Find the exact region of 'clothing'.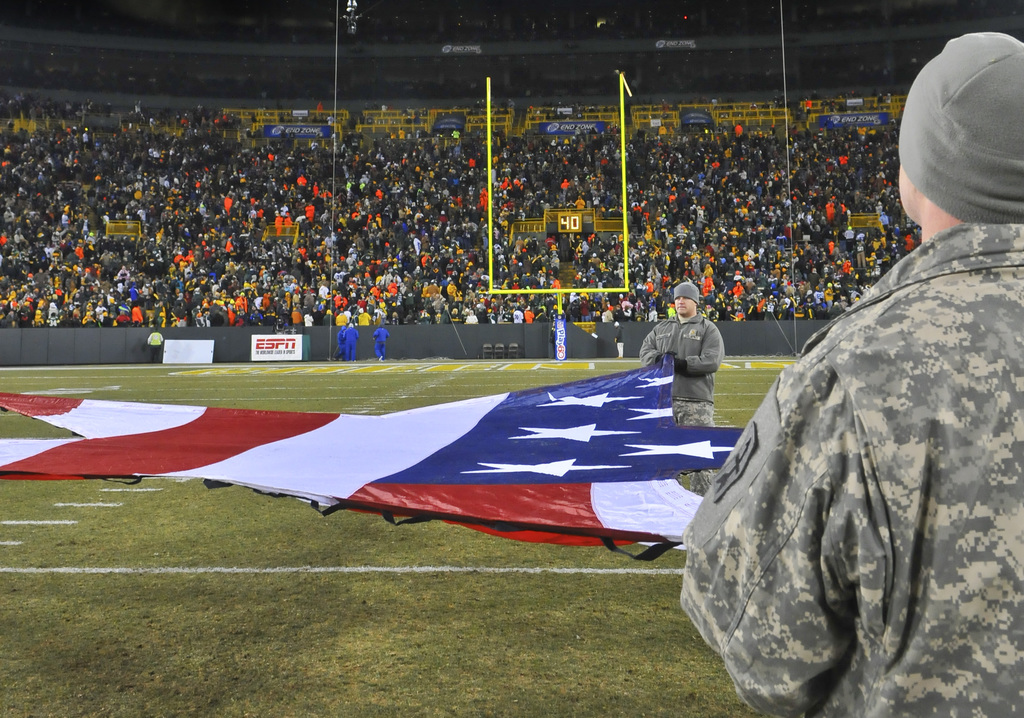
Exact region: rect(706, 308, 719, 320).
